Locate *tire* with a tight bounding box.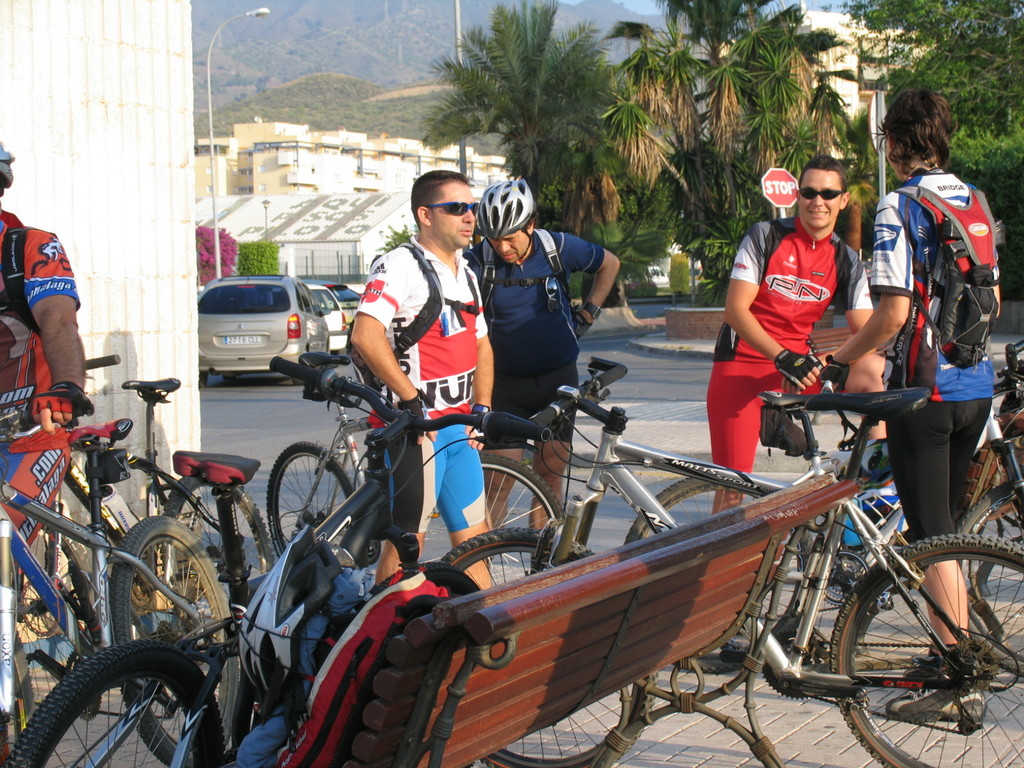
<bbox>620, 476, 816, 676</bbox>.
